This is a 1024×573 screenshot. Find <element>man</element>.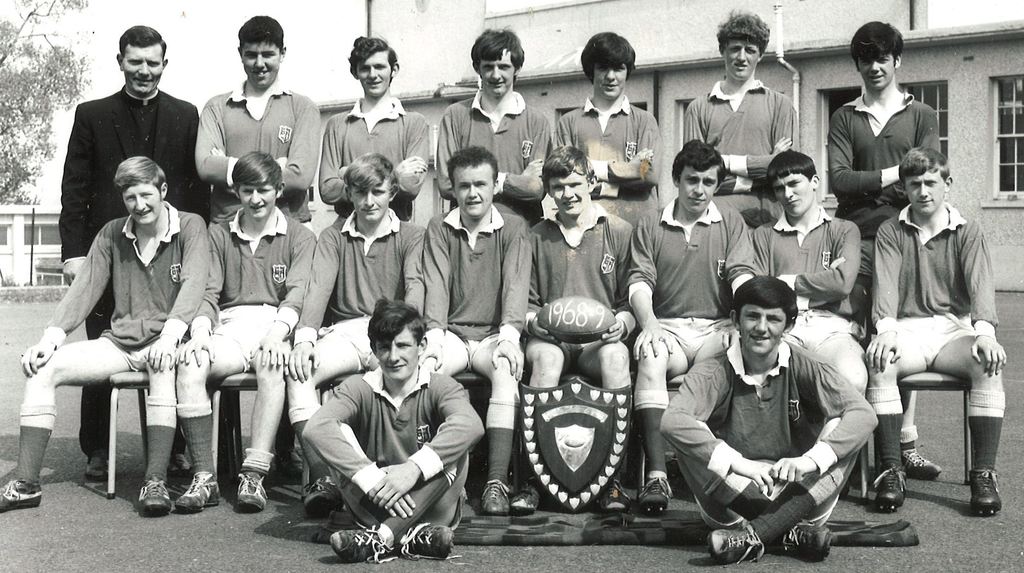
Bounding box: Rect(296, 293, 487, 566).
